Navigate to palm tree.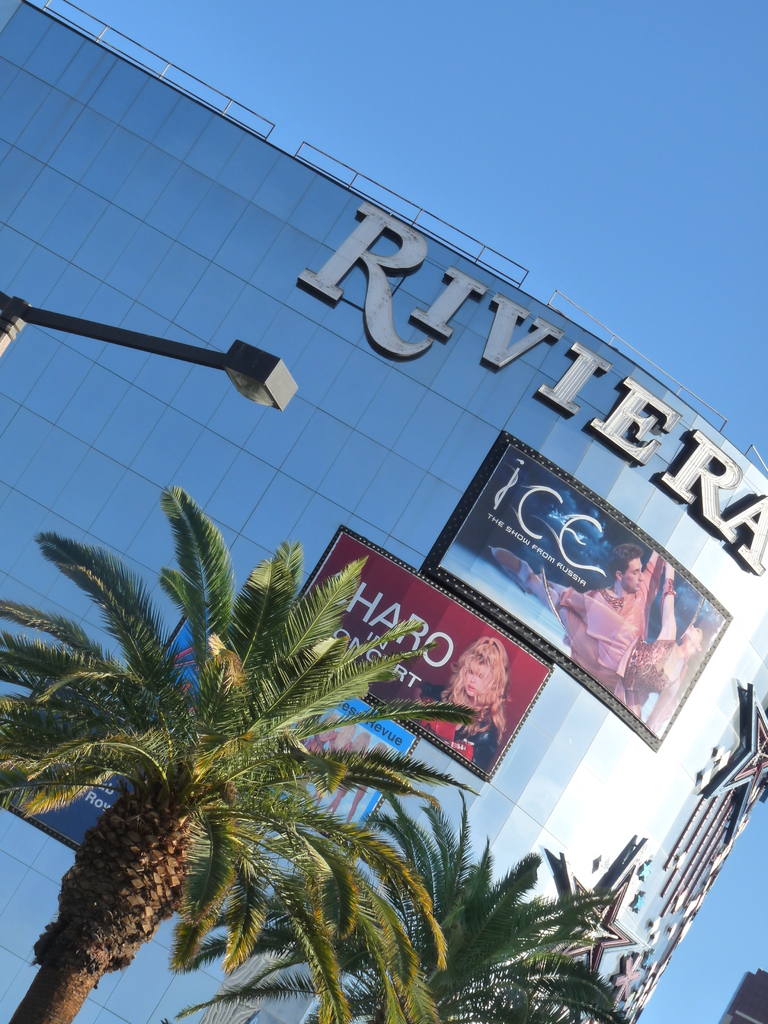
Navigation target: {"left": 383, "top": 870, "right": 626, "bottom": 1012}.
